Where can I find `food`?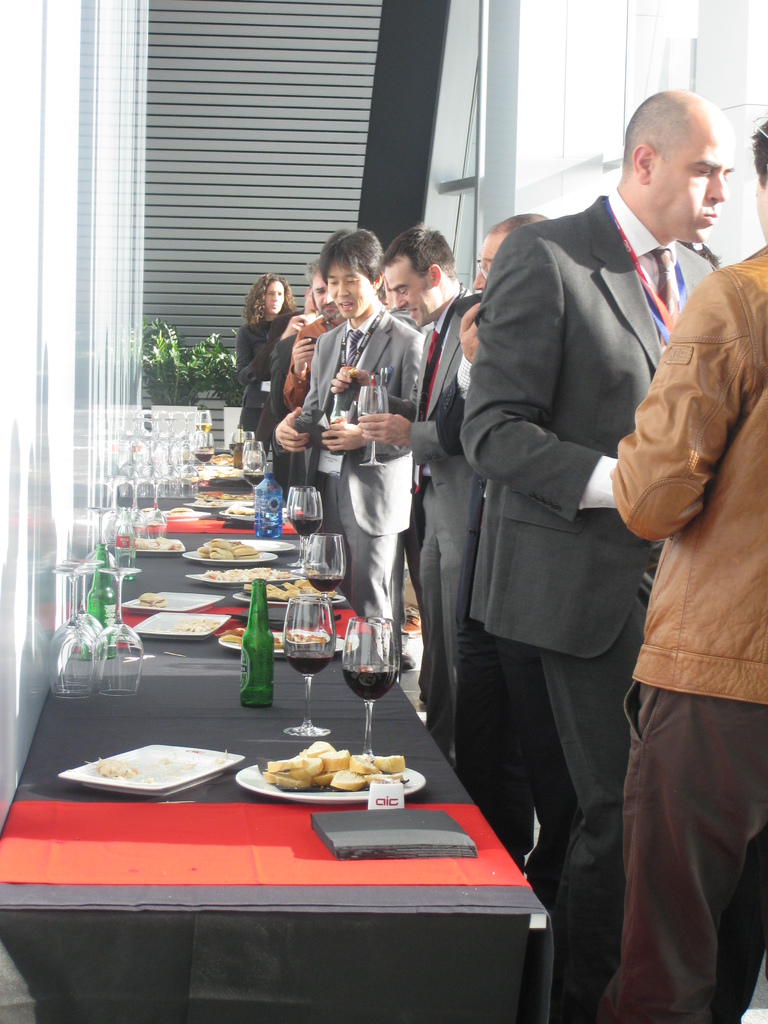
You can find it at bbox(260, 753, 387, 801).
